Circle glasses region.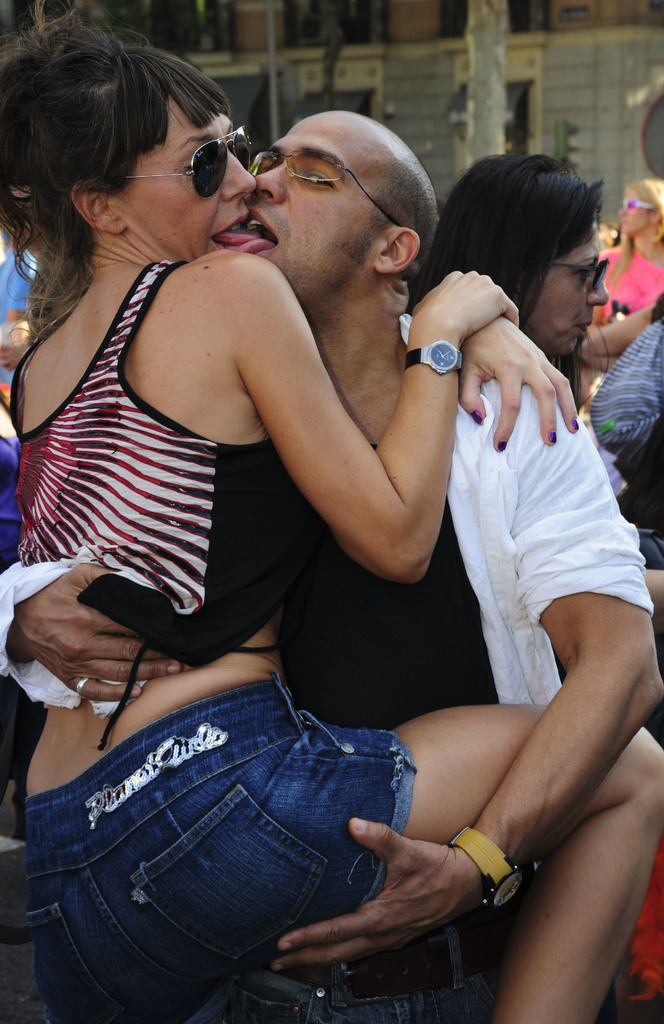
Region: bbox=(156, 118, 268, 184).
